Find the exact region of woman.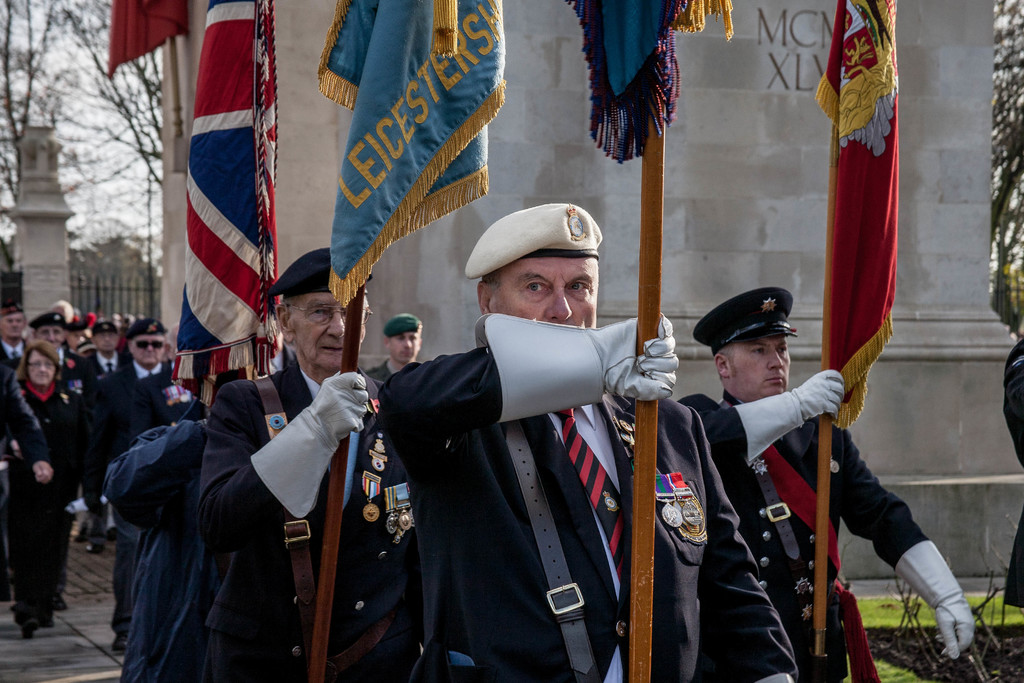
Exact region: [0,342,81,624].
